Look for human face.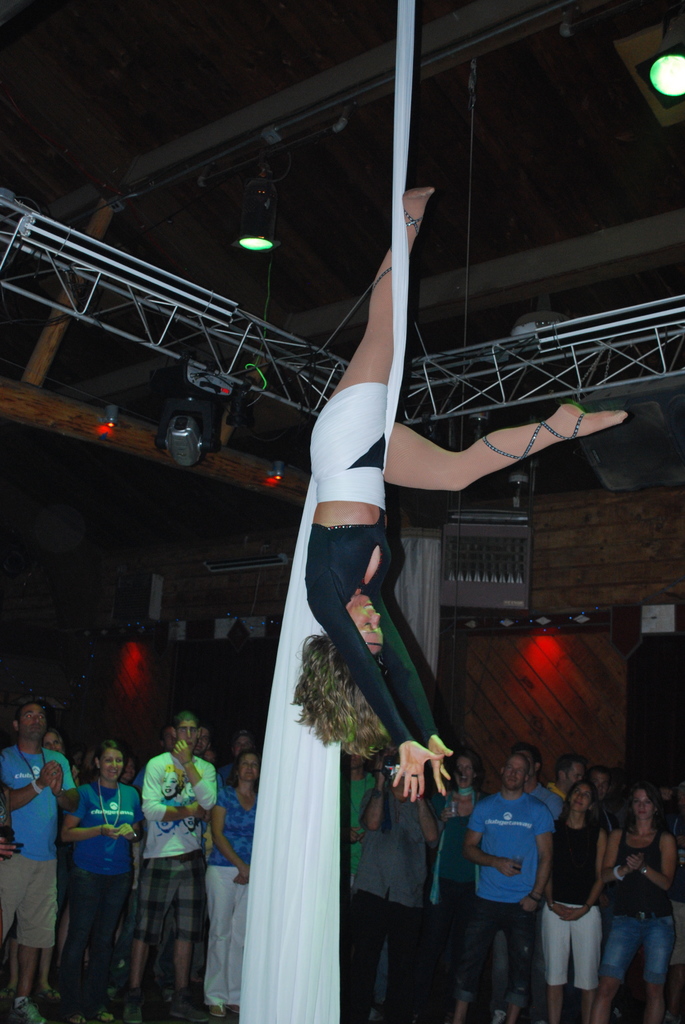
Found: {"left": 501, "top": 756, "right": 524, "bottom": 792}.
